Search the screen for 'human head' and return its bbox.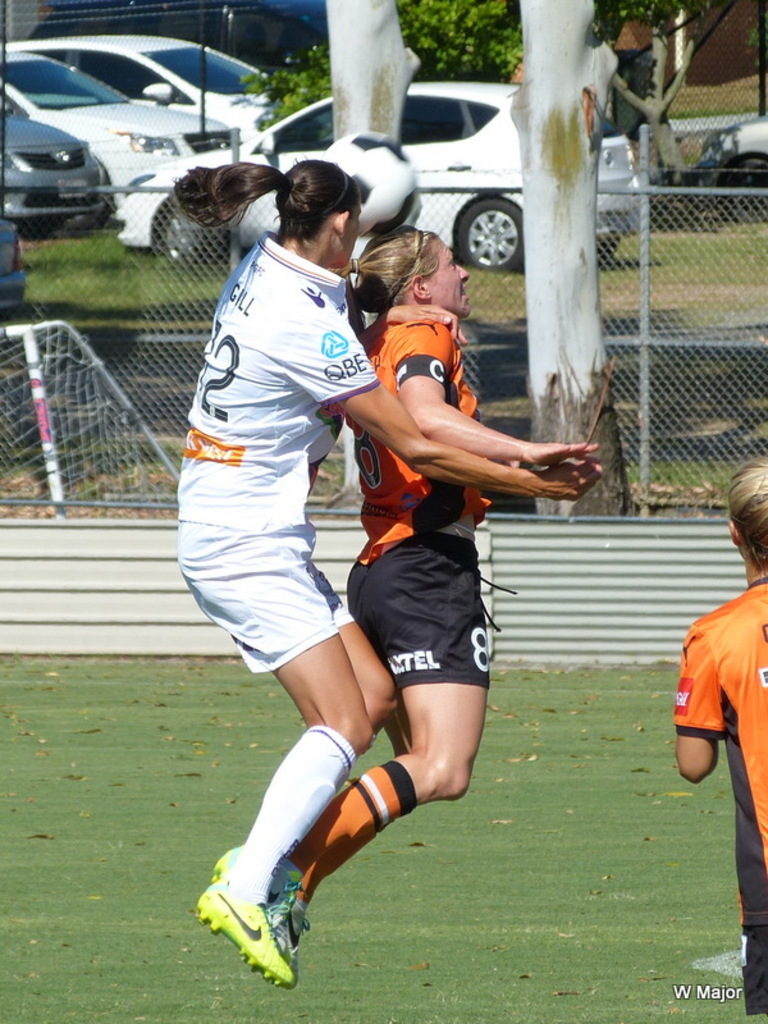
Found: rect(731, 463, 767, 570).
